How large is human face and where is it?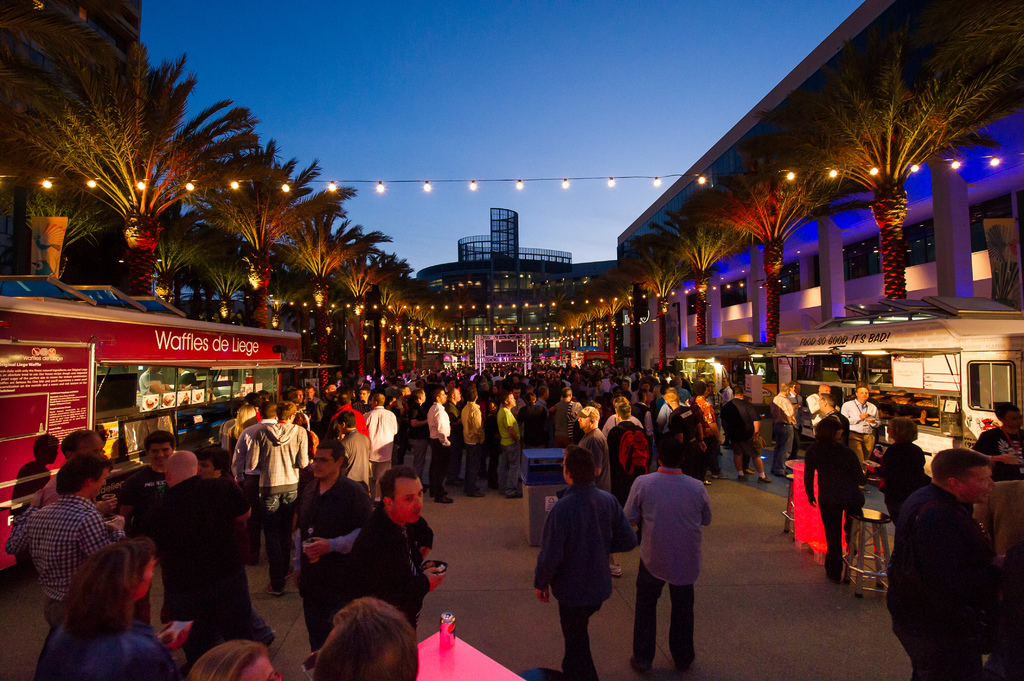
Bounding box: pyautogui.locateOnScreen(959, 461, 993, 499).
